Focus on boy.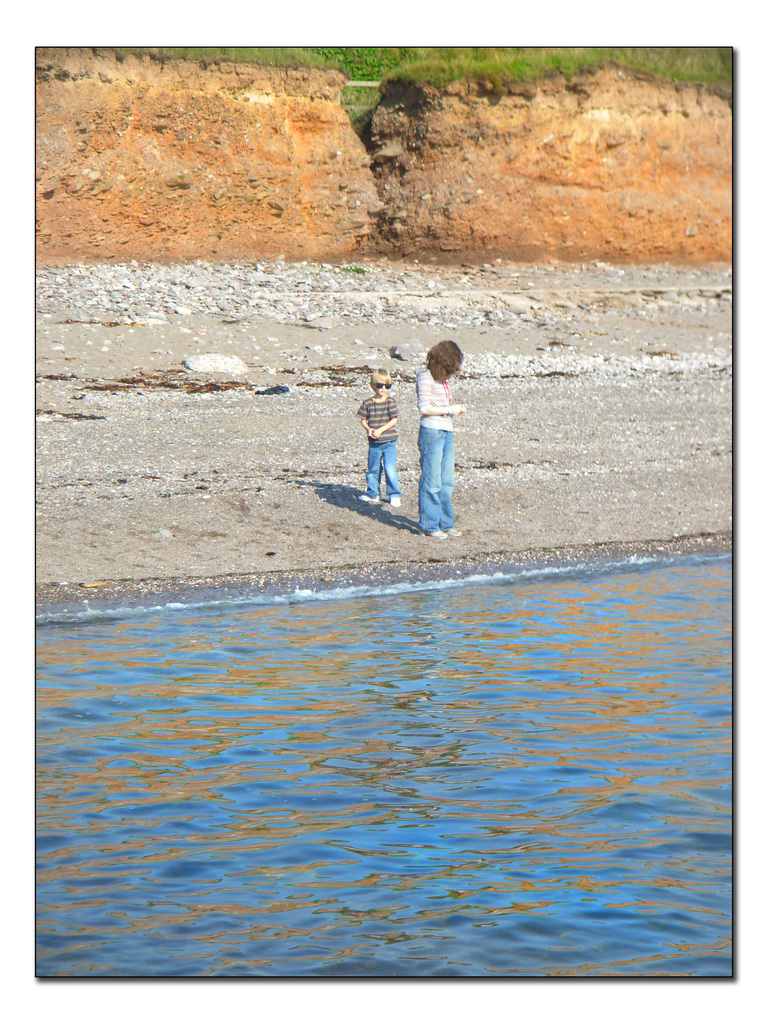
Focused at rect(352, 366, 402, 505).
